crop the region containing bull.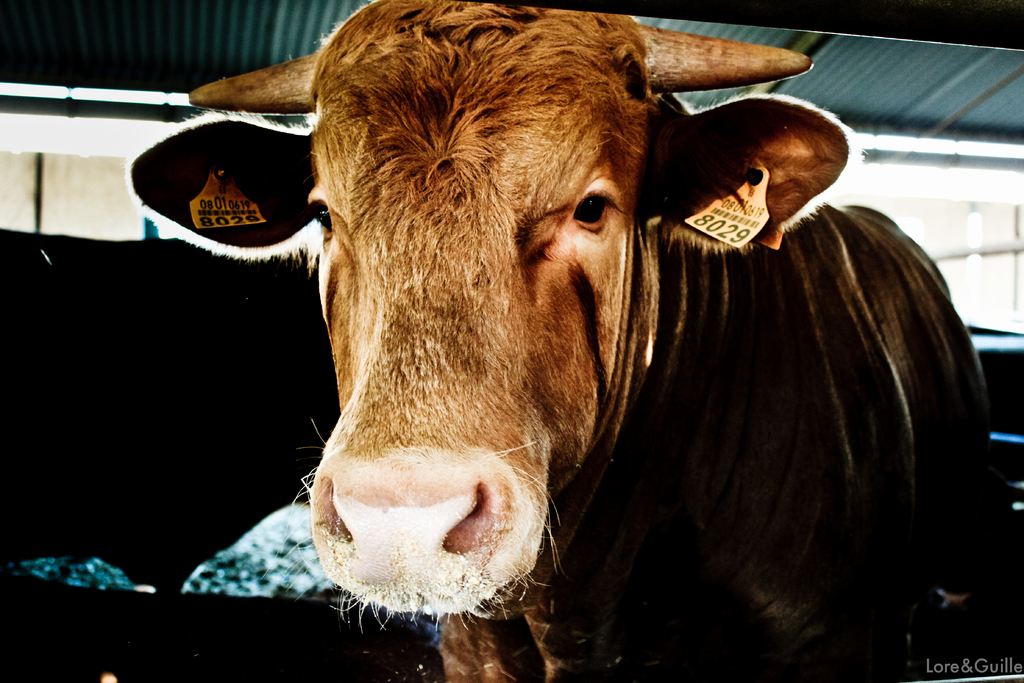
Crop region: 129 0 991 682.
